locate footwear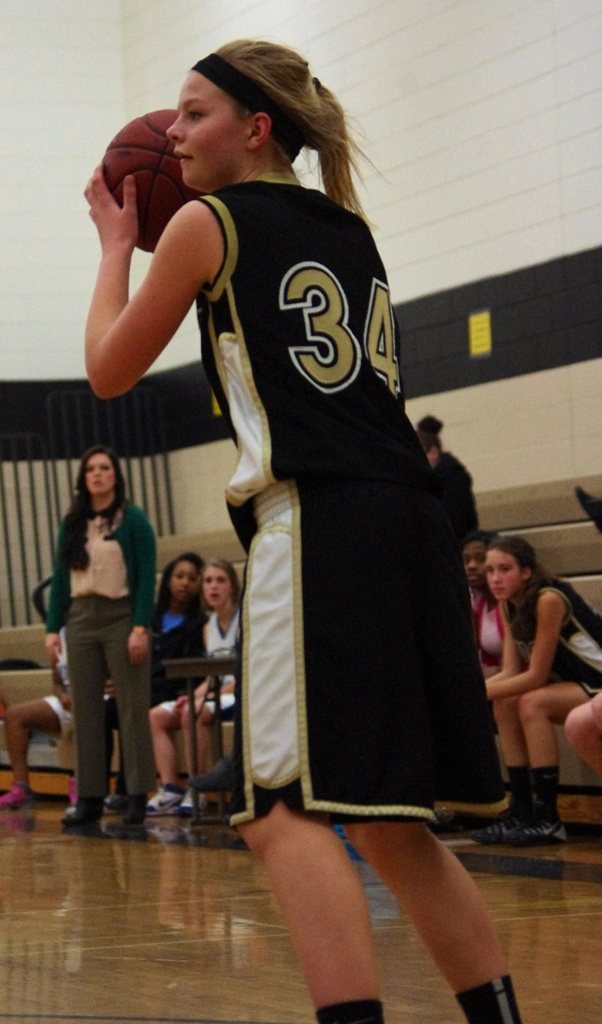
bbox(66, 777, 77, 807)
